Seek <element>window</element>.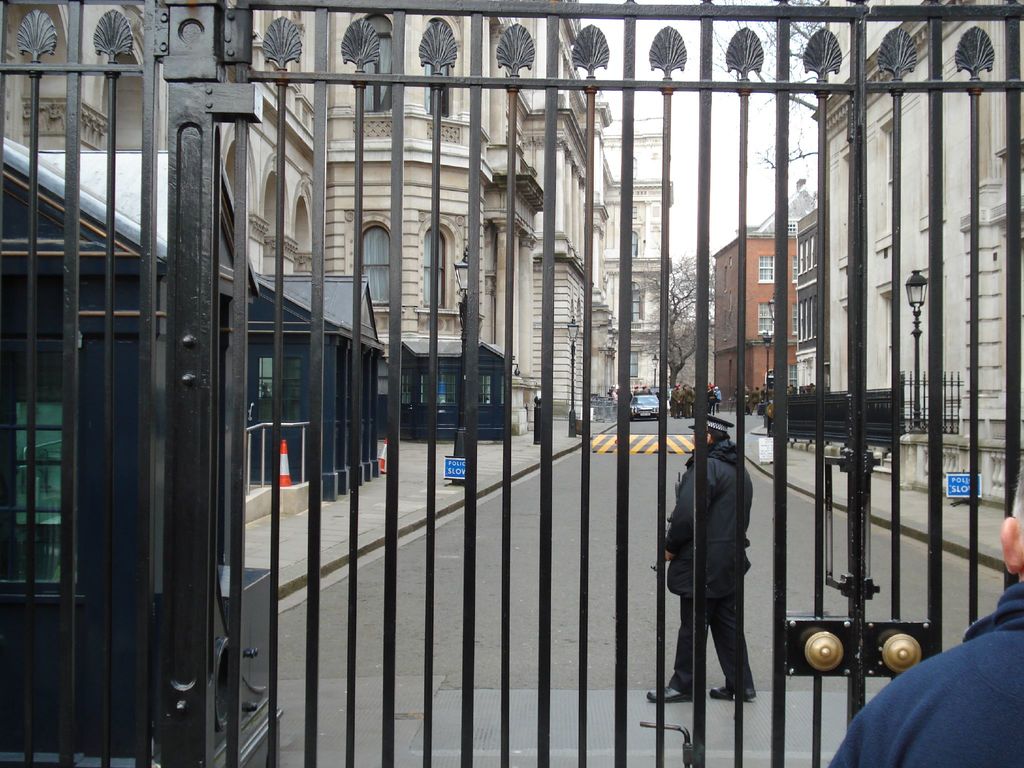
[left=626, top=277, right=646, bottom=321].
